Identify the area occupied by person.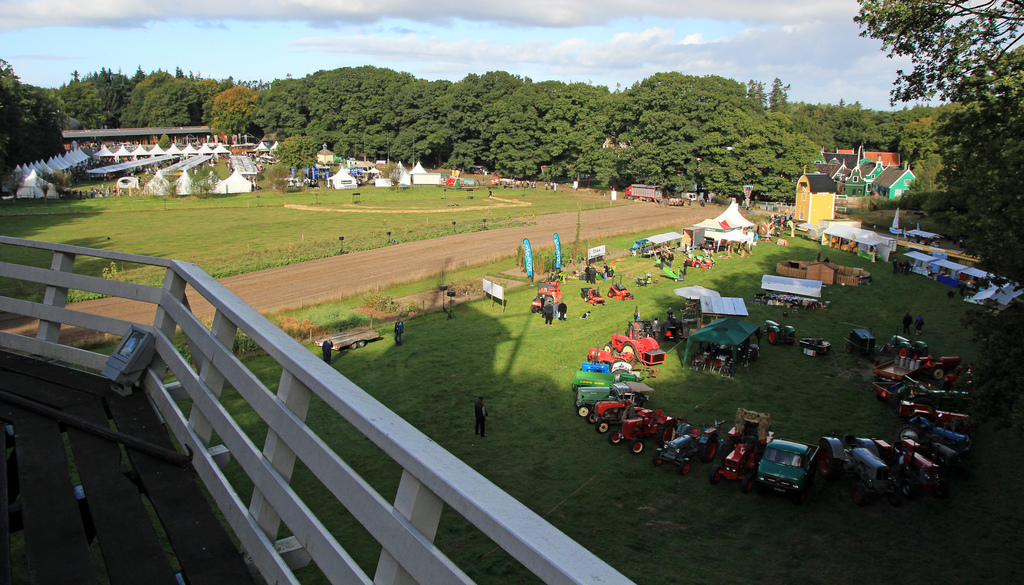
Area: box(667, 248, 675, 269).
